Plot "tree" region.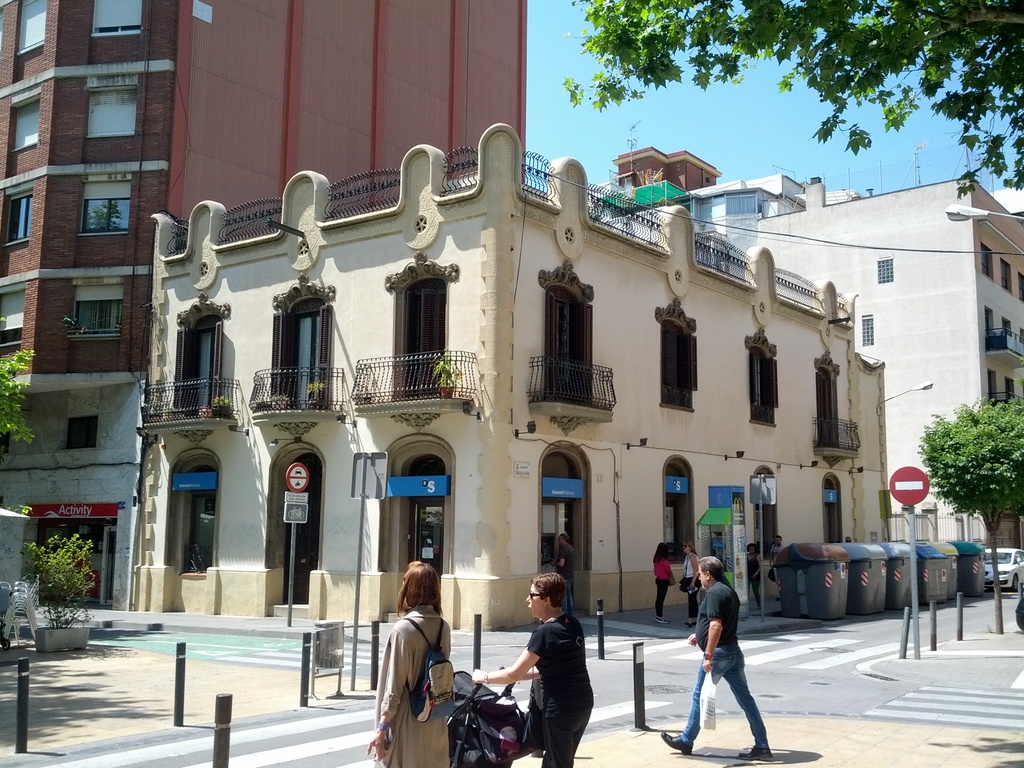
Plotted at 563,3,1019,201.
